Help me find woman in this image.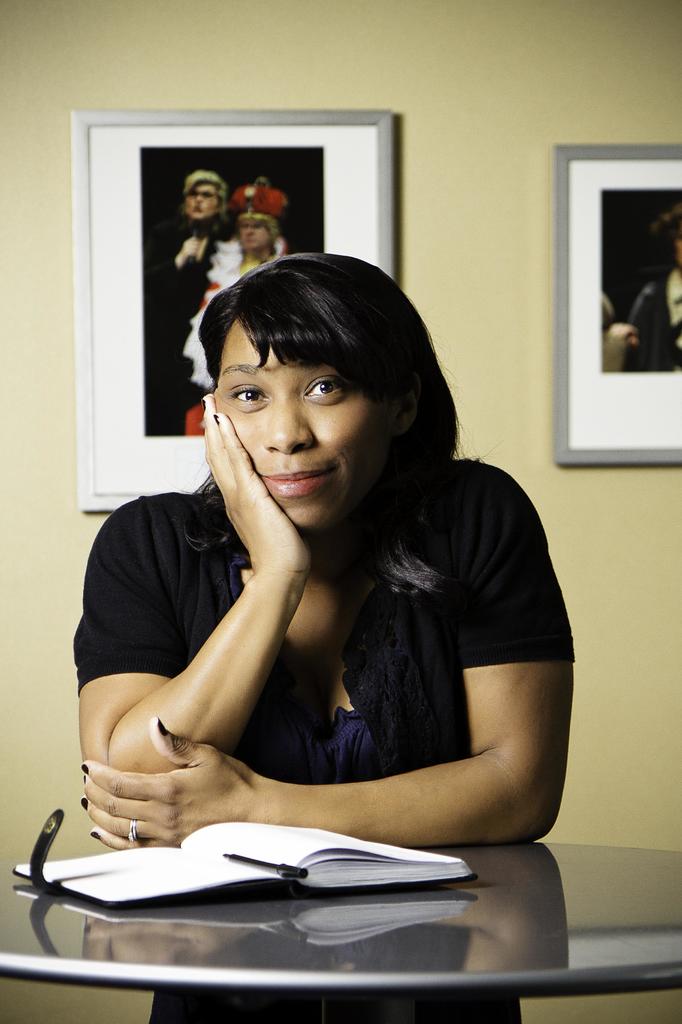
Found it: crop(56, 279, 580, 872).
